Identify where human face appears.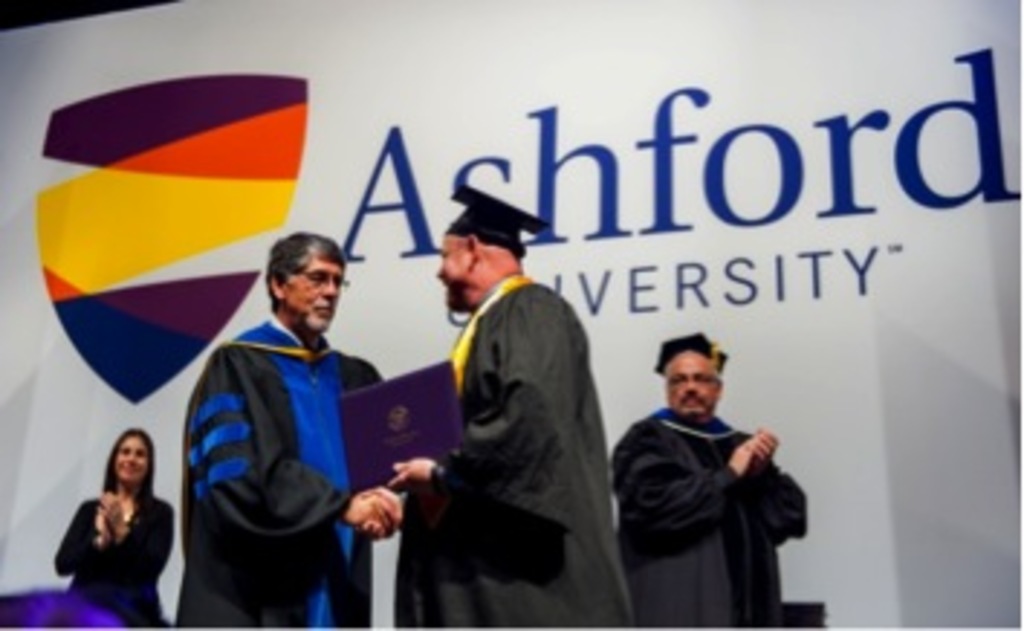
Appears at x1=116, y1=440, x2=150, y2=489.
